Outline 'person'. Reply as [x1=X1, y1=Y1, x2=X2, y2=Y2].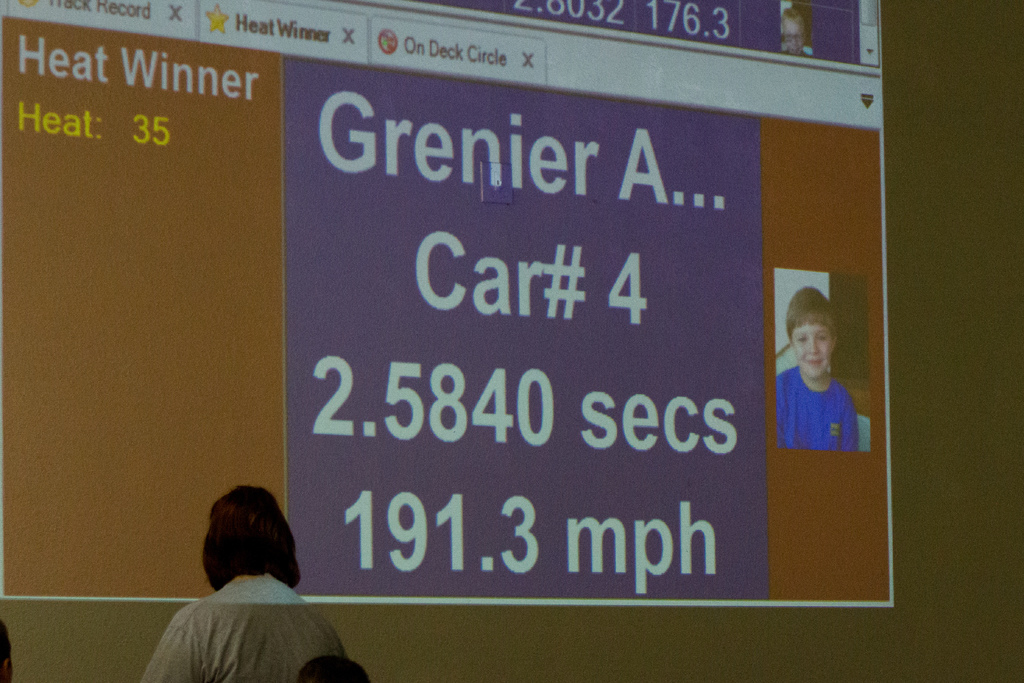
[x1=138, y1=487, x2=348, y2=682].
